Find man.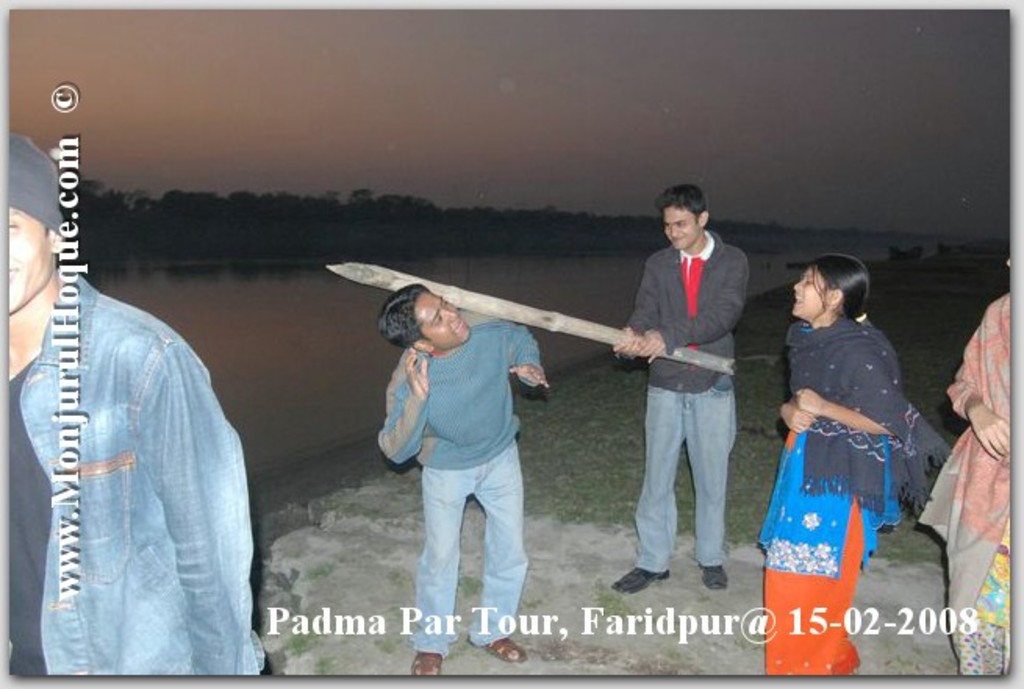
<region>5, 133, 264, 673</region>.
